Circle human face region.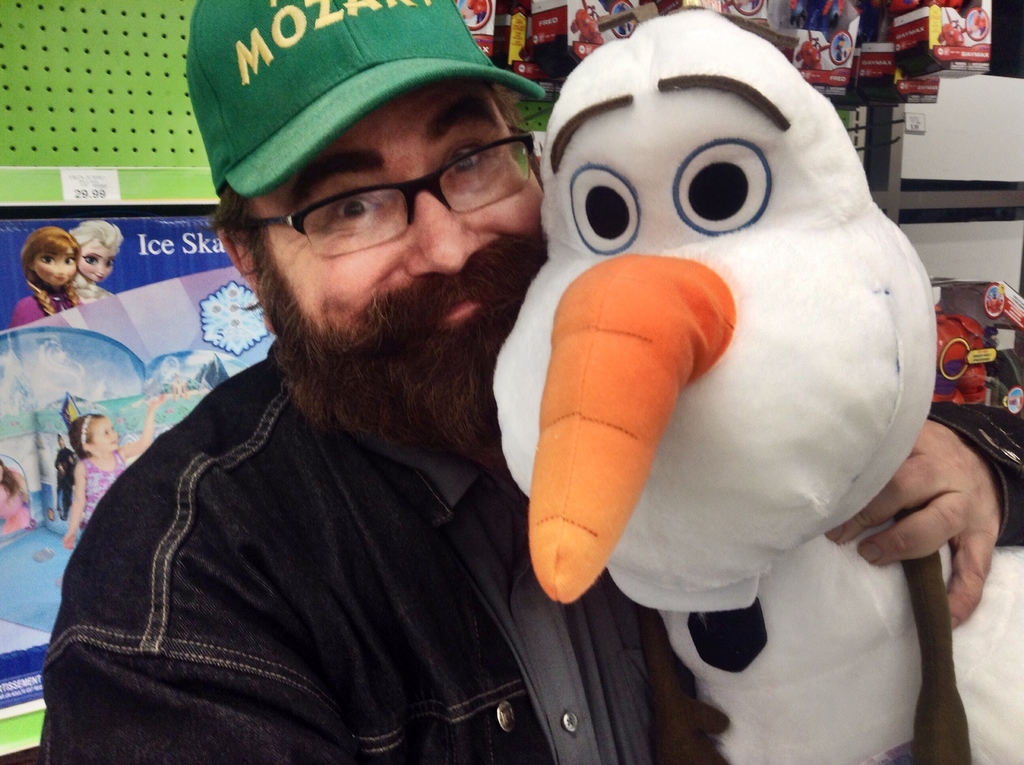
Region: [x1=77, y1=234, x2=111, y2=280].
